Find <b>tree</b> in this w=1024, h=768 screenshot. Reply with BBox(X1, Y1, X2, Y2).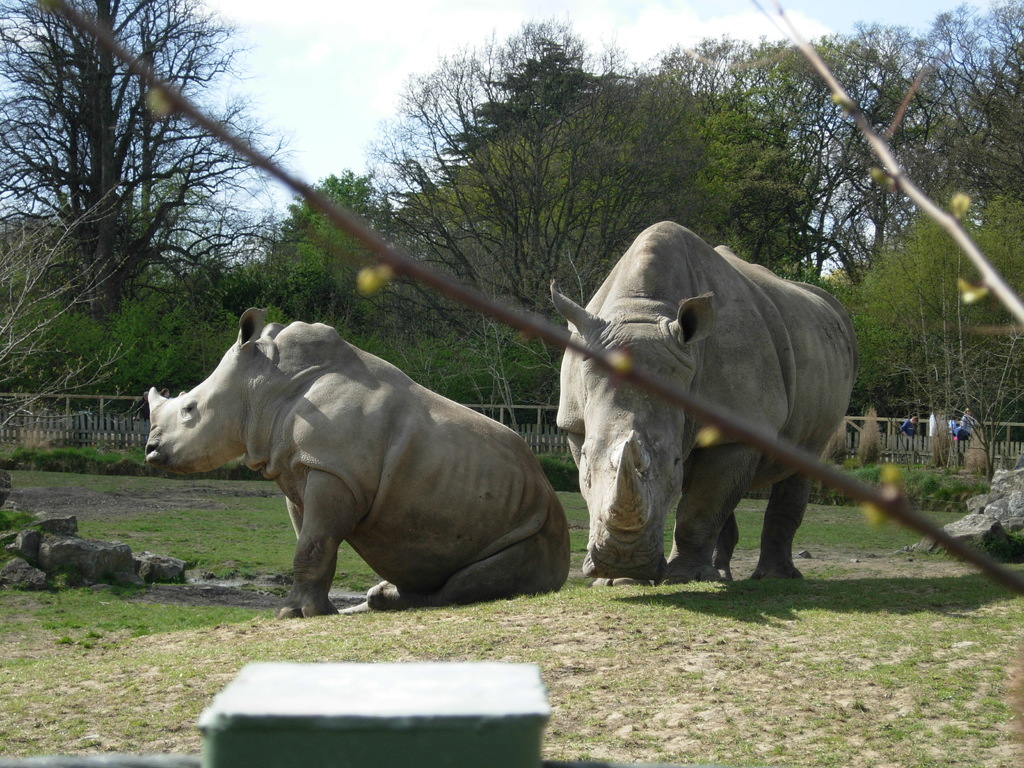
BBox(343, 12, 733, 371).
